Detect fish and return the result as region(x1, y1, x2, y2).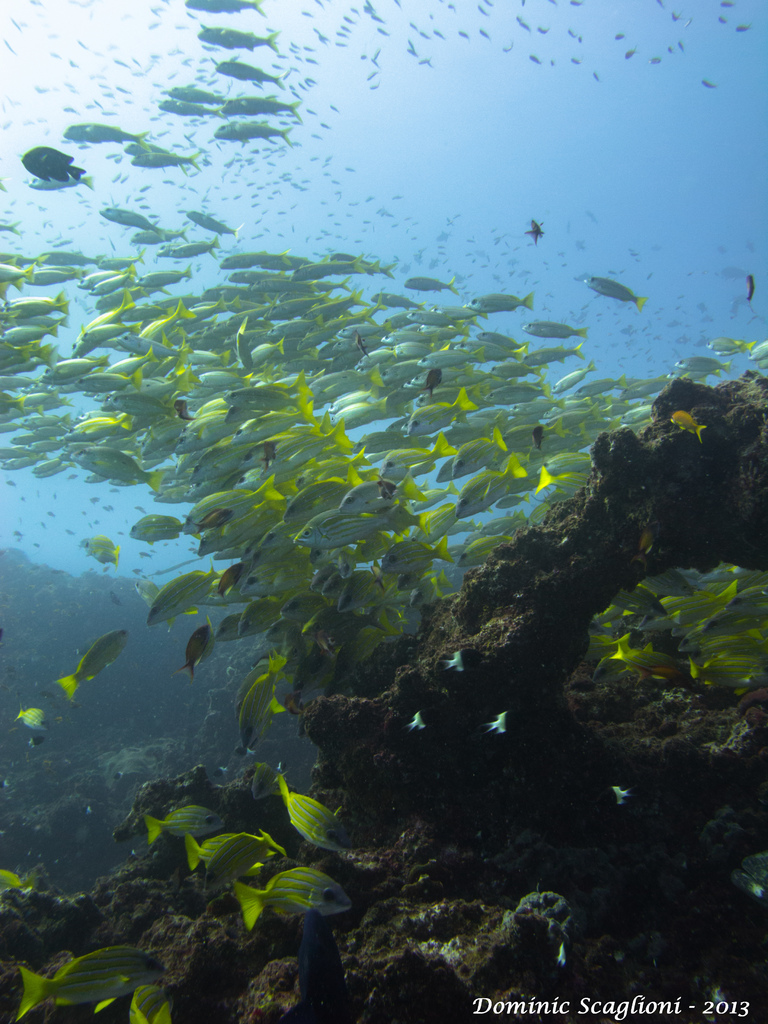
region(131, 230, 184, 244).
